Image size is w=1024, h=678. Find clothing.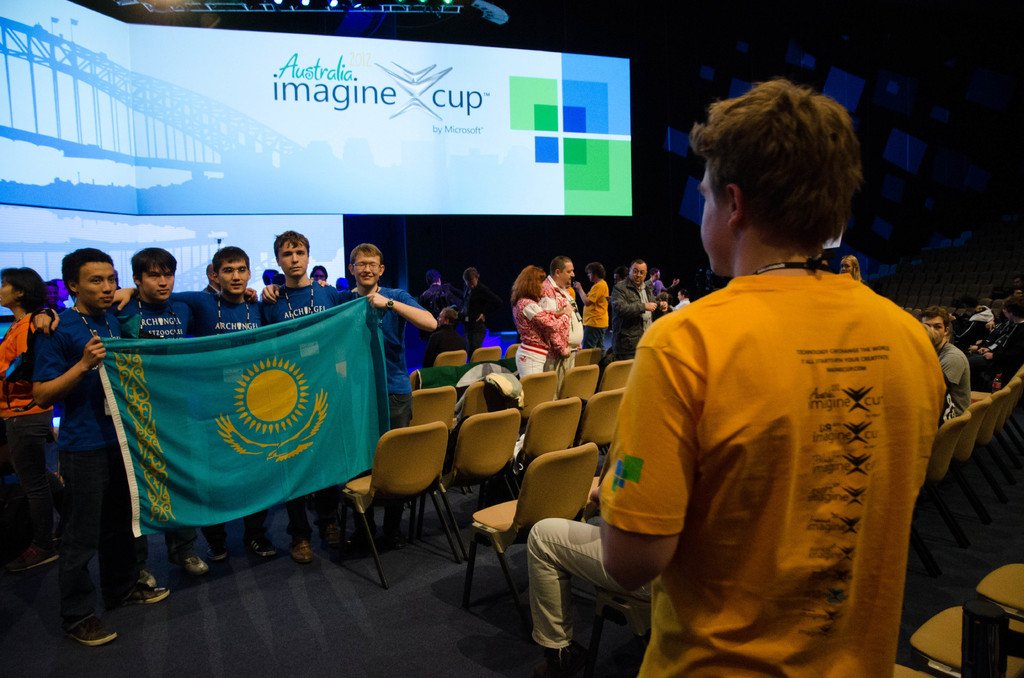
(529,517,652,647).
